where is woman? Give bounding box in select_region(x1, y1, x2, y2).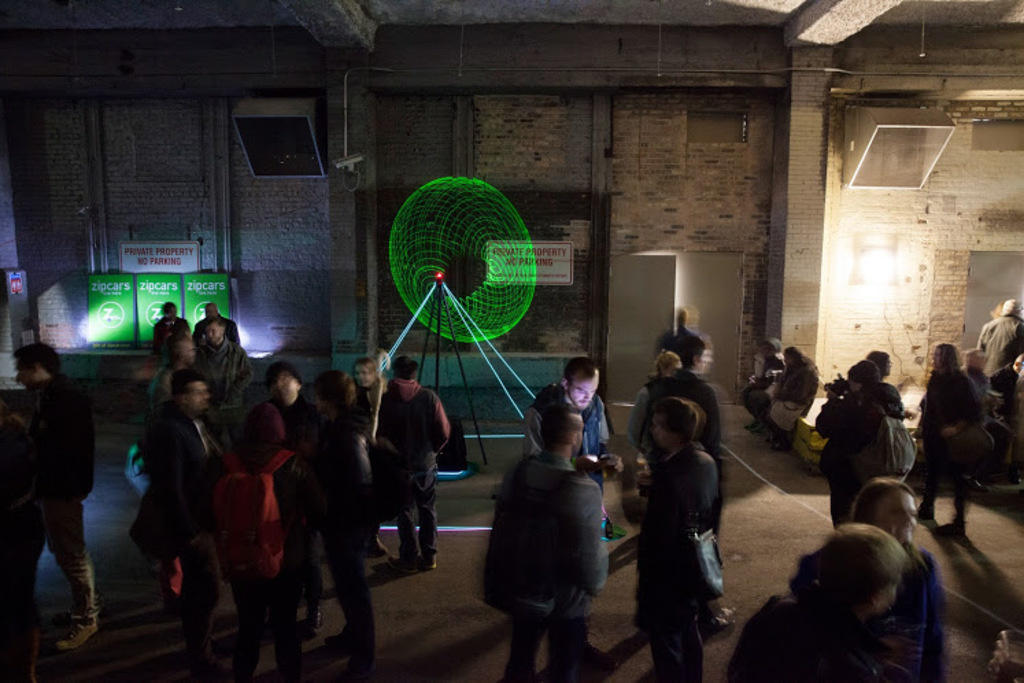
select_region(853, 477, 950, 679).
